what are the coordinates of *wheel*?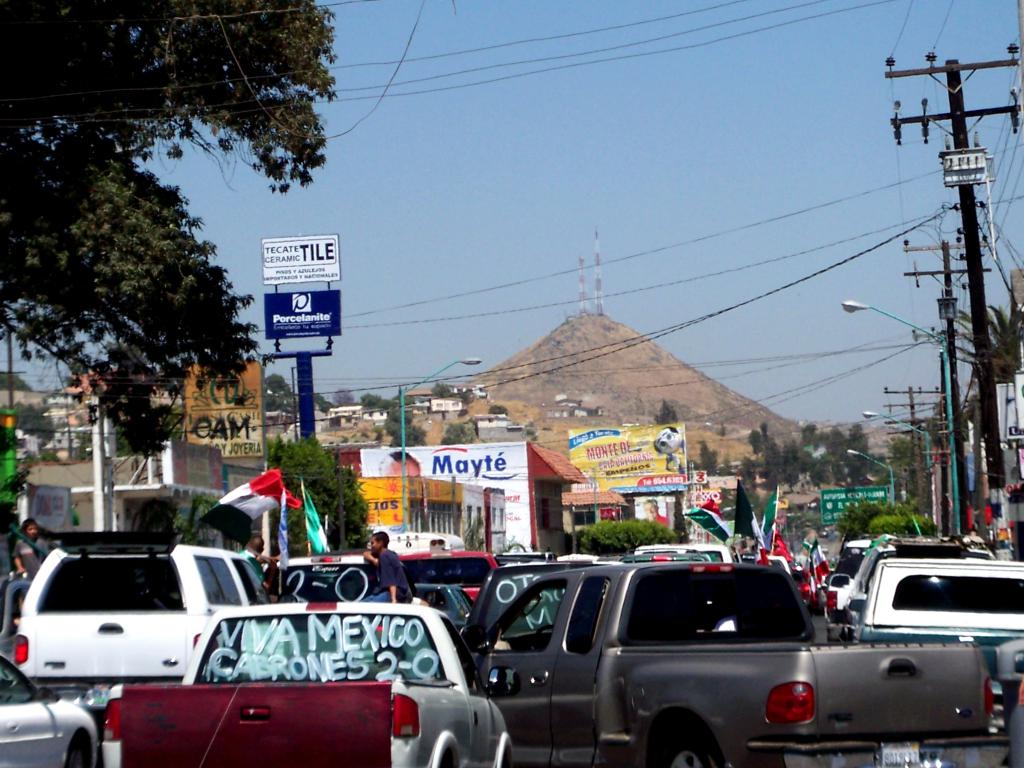
{"left": 647, "top": 716, "right": 719, "bottom": 767}.
